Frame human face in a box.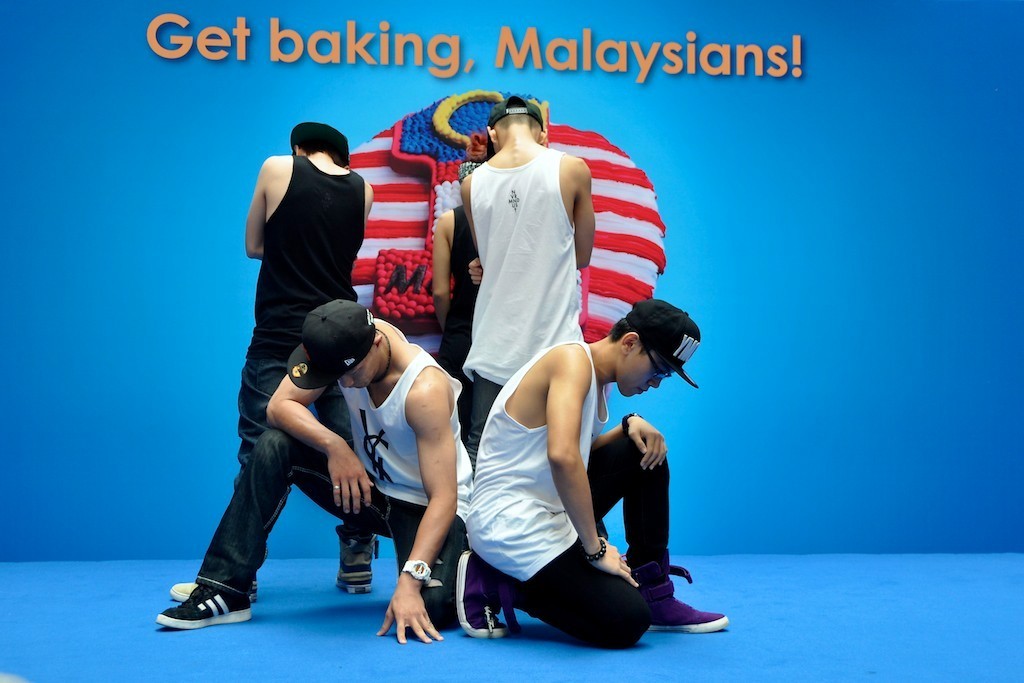
617:354:681:399.
